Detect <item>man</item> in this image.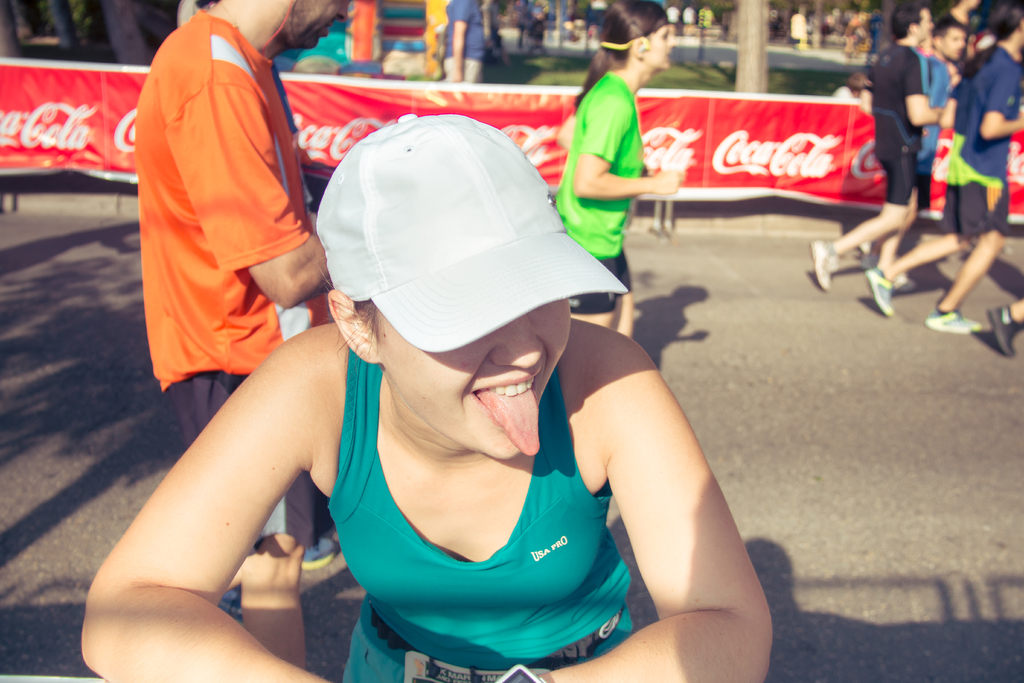
Detection: Rect(865, 17, 972, 293).
